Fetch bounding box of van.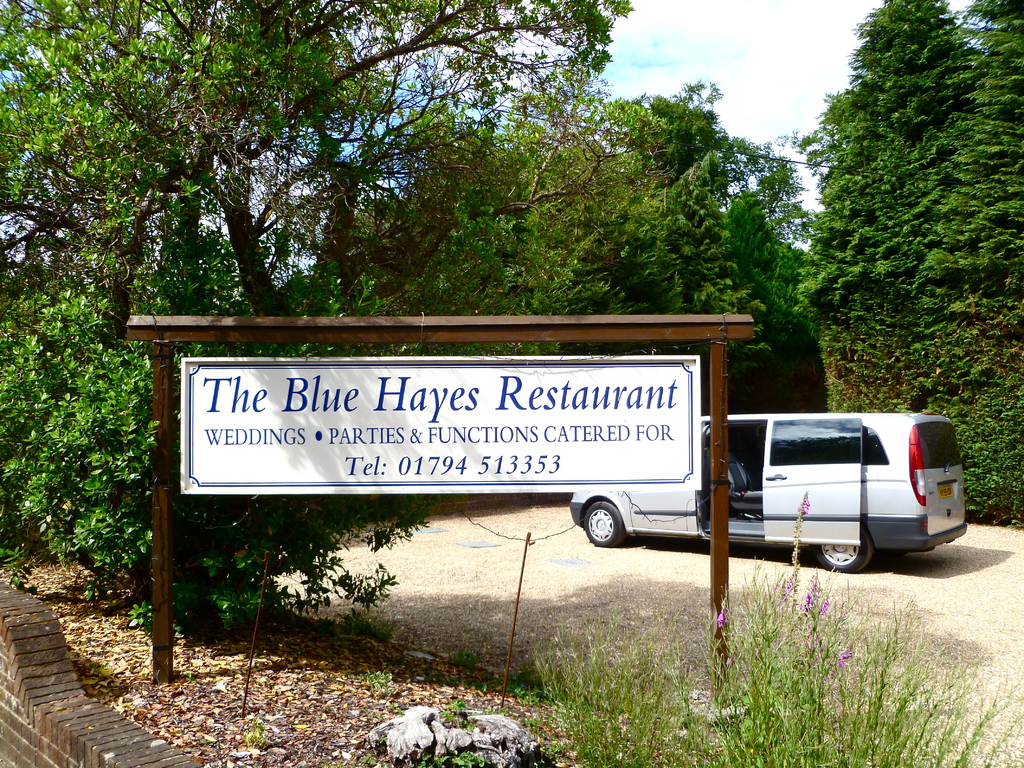
Bbox: 565 413 968 573.
